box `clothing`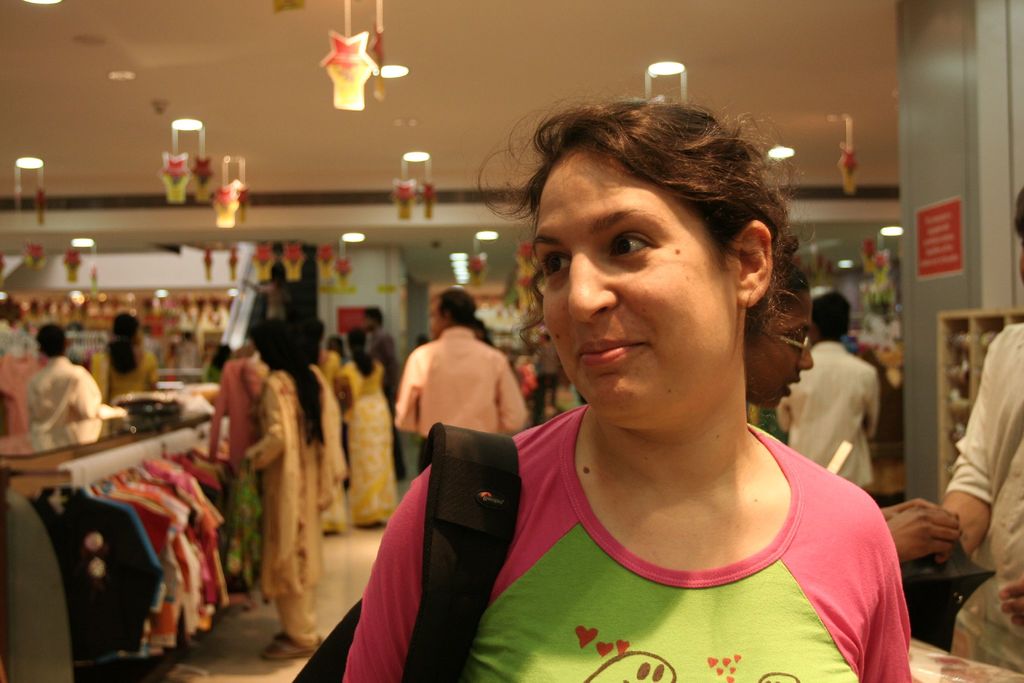
rect(446, 398, 916, 671)
